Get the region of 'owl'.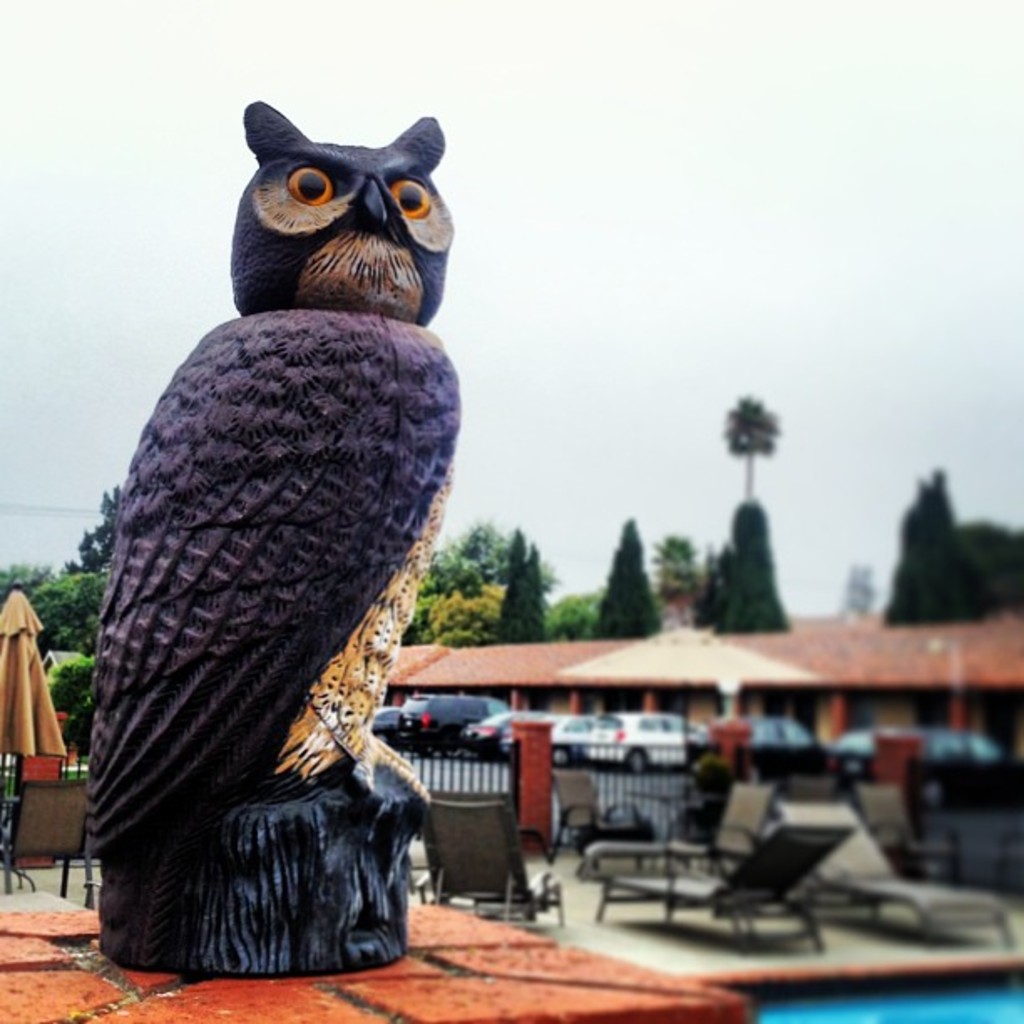
{"left": 89, "top": 95, "right": 472, "bottom": 857}.
